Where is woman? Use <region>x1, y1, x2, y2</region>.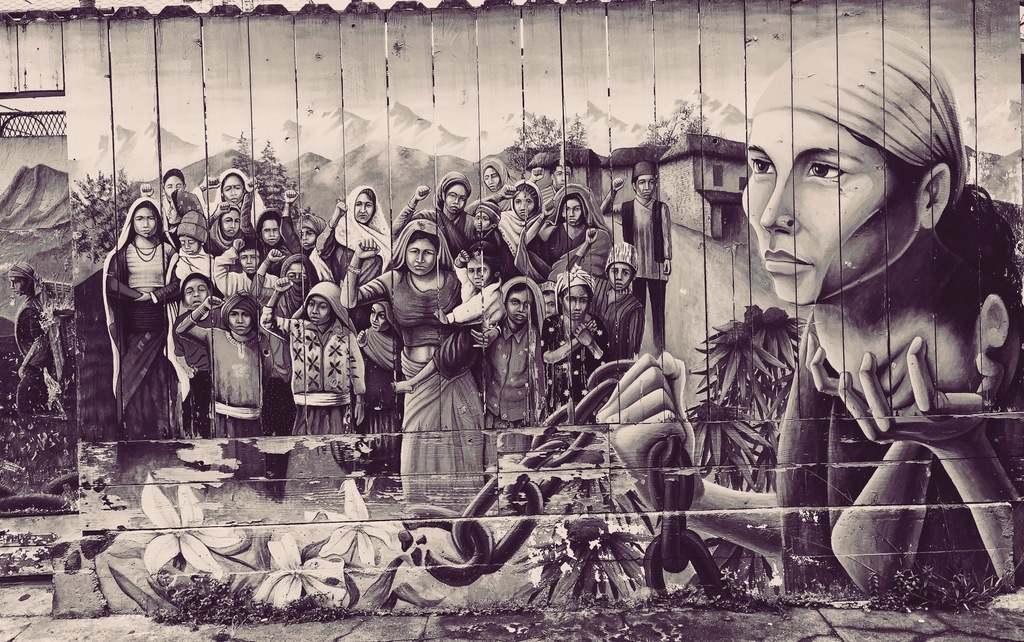
<region>342, 221, 502, 501</region>.
